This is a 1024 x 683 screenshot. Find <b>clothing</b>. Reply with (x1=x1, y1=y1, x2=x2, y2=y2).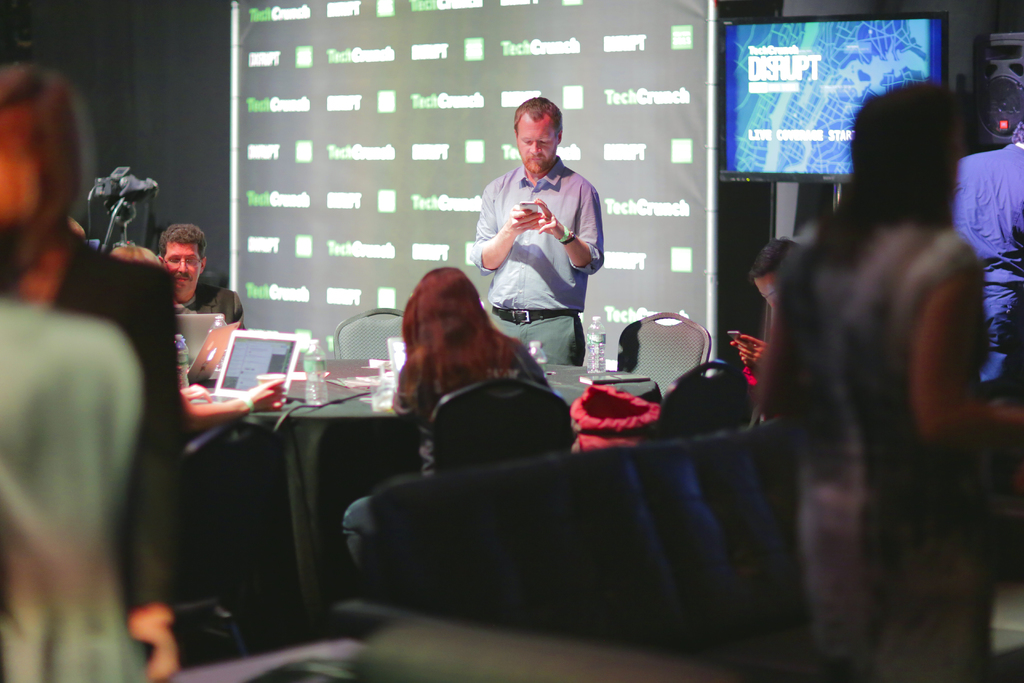
(x1=47, y1=236, x2=181, y2=609).
